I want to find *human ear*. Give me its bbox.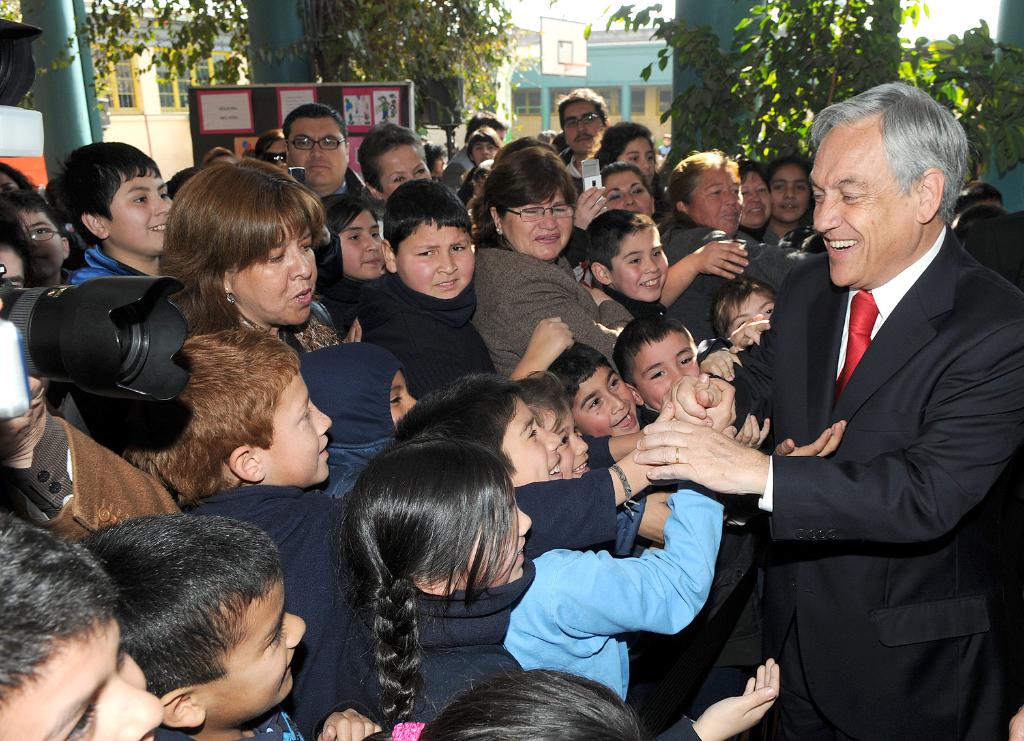
(162, 690, 209, 731).
